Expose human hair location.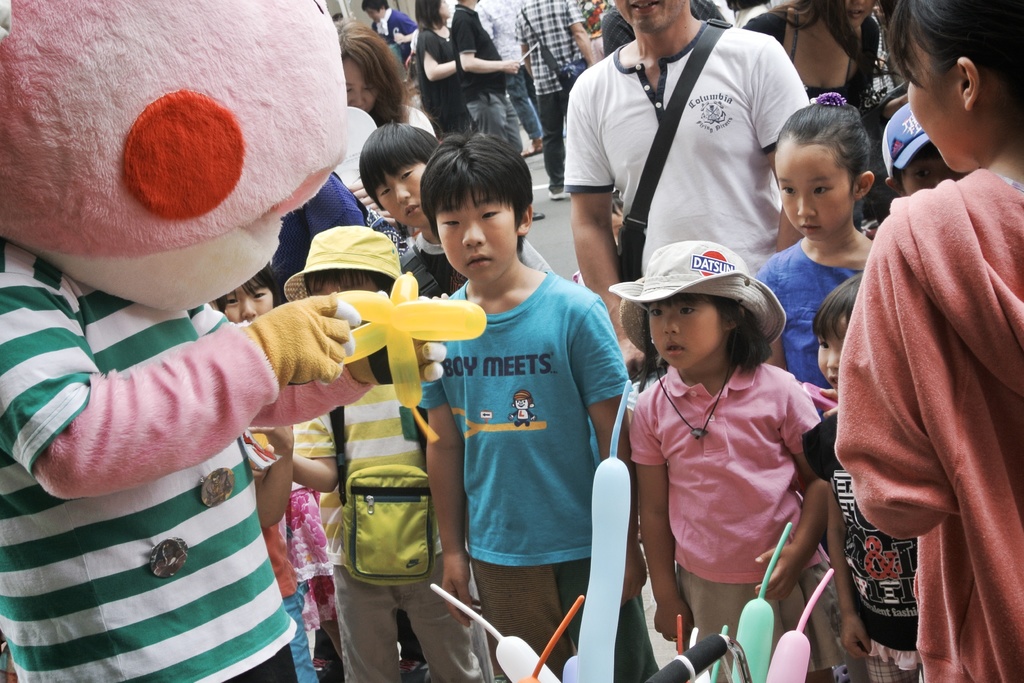
Exposed at [left=303, top=270, right=392, bottom=299].
